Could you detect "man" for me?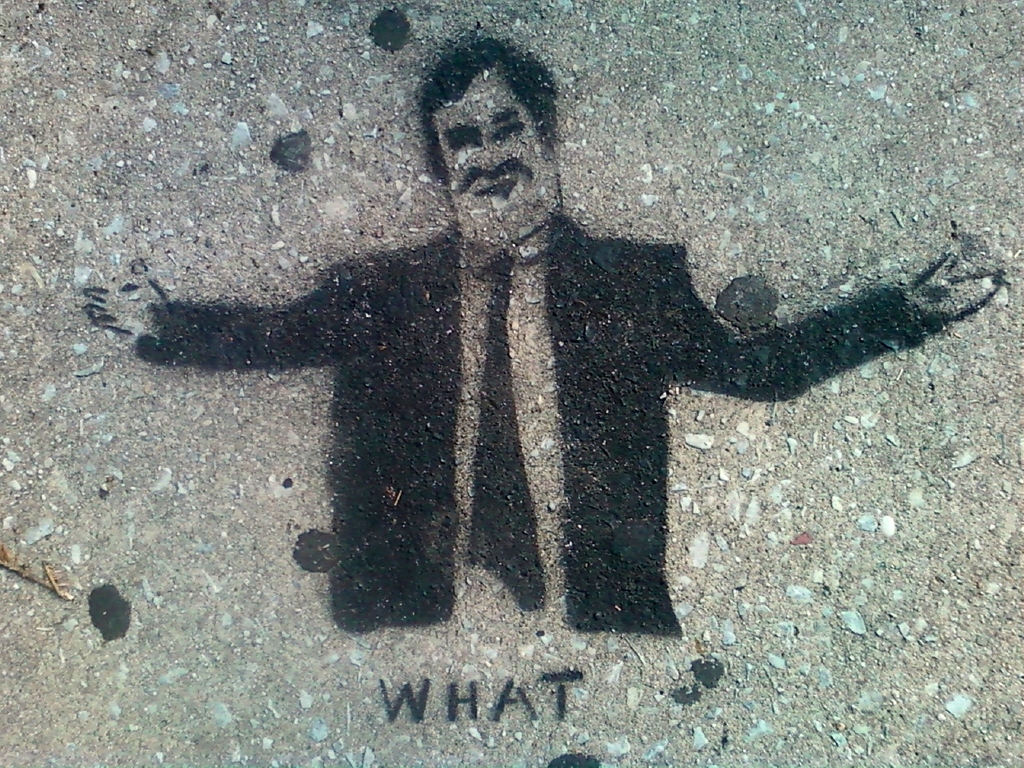
Detection result: [x1=110, y1=56, x2=854, y2=652].
